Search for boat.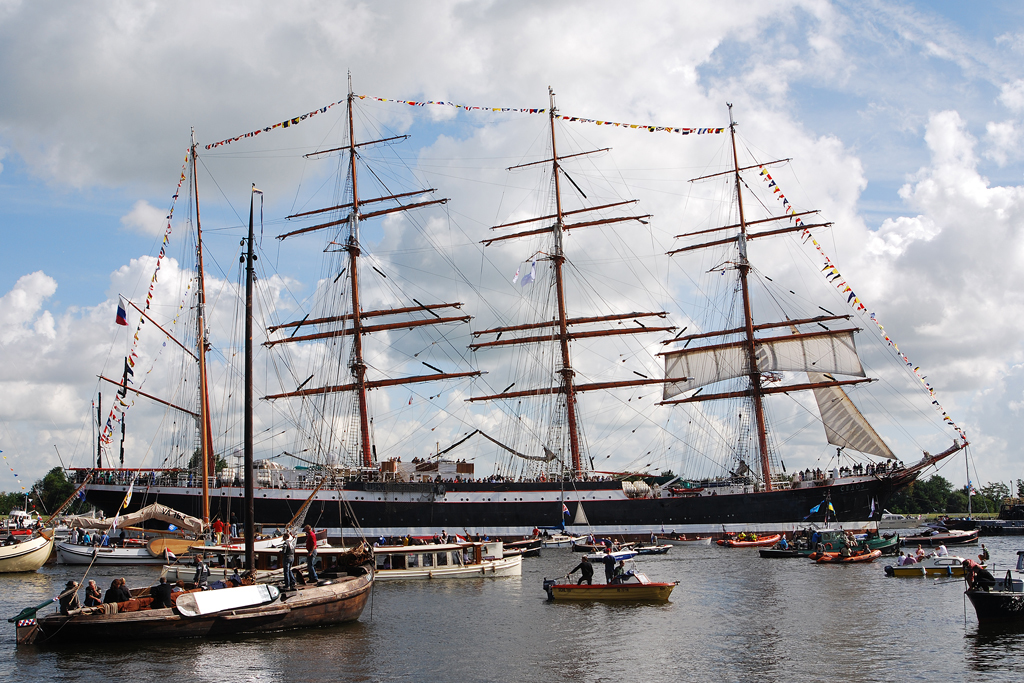
Found at (109,95,983,608).
